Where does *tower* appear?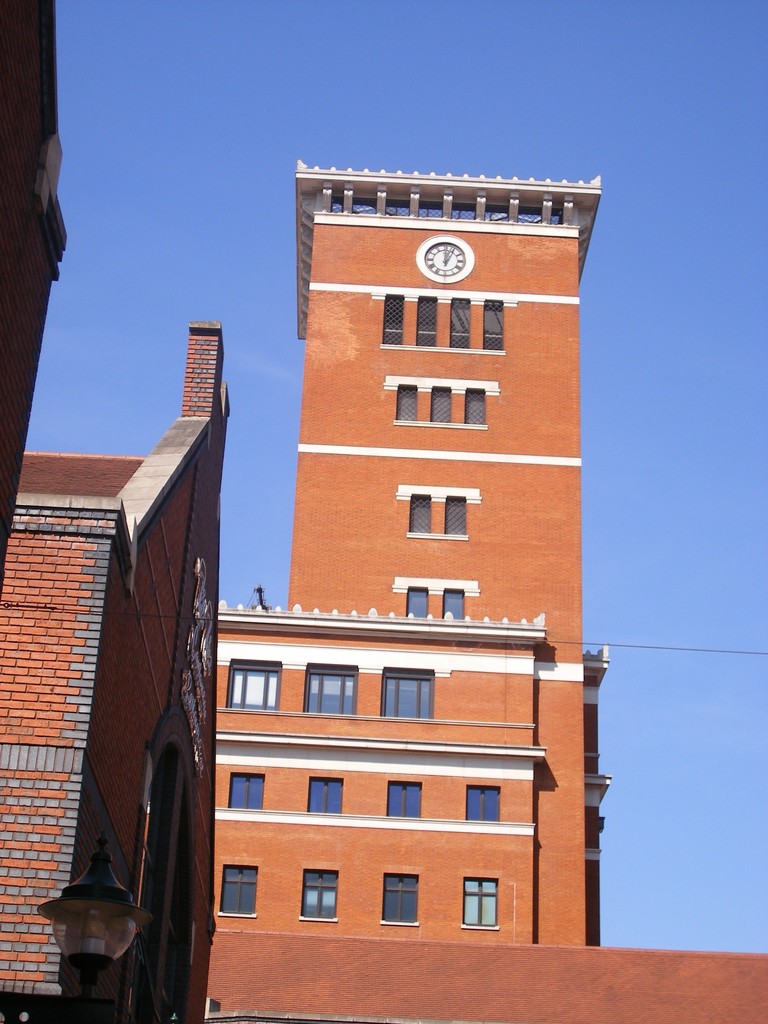
Appears at pyautogui.locateOnScreen(282, 157, 592, 941).
